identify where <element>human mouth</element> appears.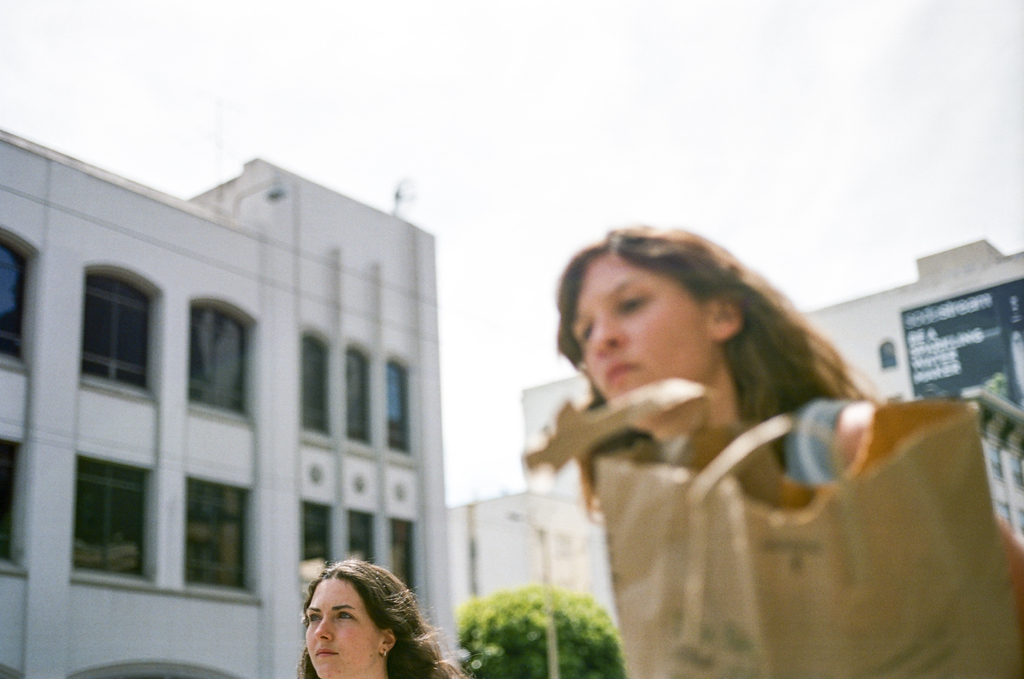
Appears at [left=312, top=642, right=342, bottom=671].
